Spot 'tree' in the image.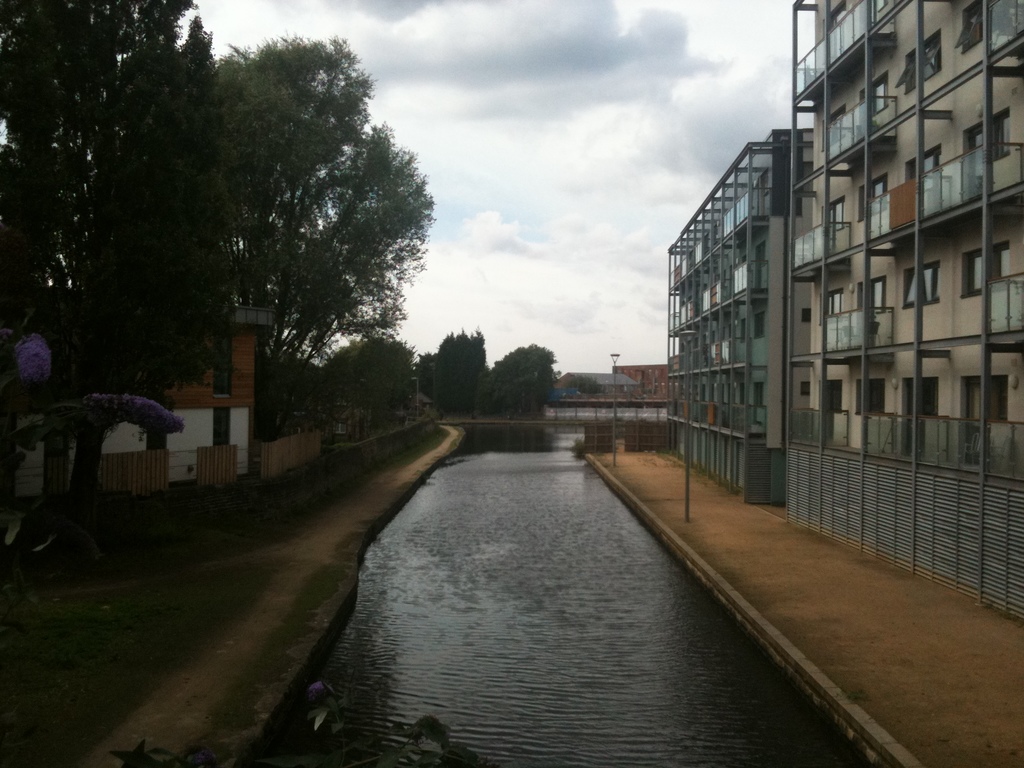
'tree' found at bbox=[0, 0, 175, 424].
